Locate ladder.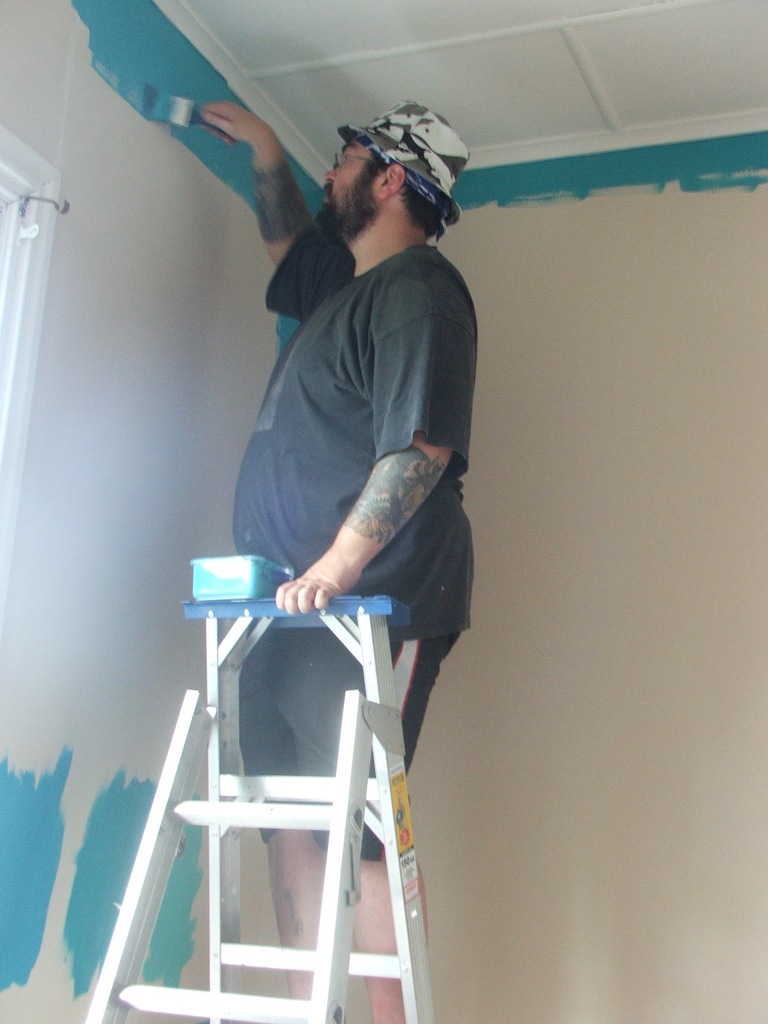
Bounding box: x1=82 y1=593 x2=435 y2=1023.
